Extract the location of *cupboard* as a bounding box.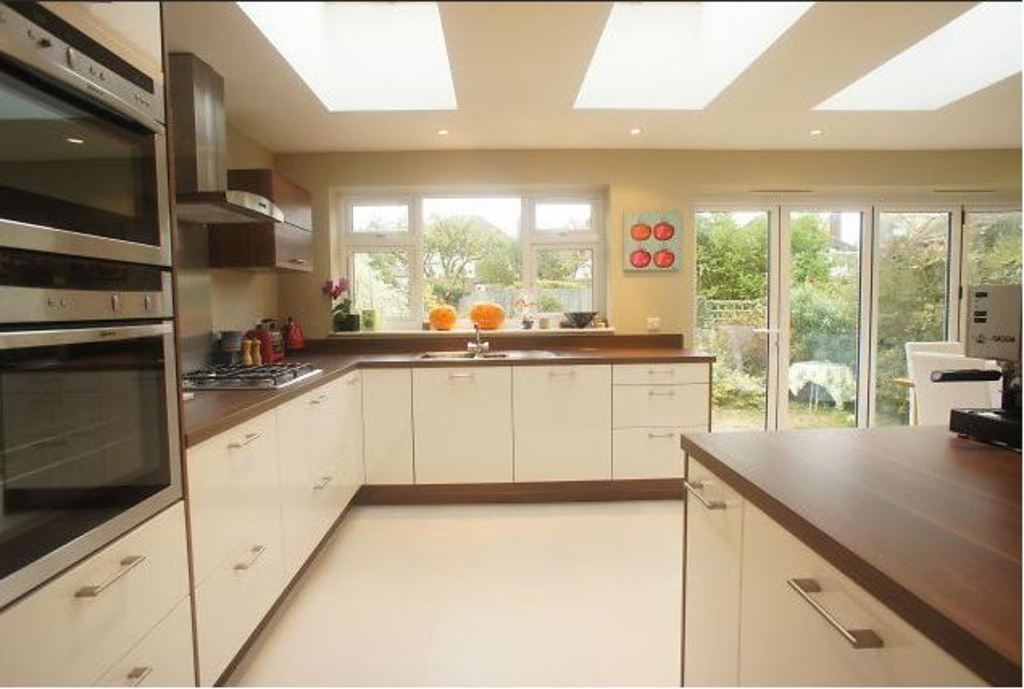
[left=0, top=0, right=708, bottom=687].
